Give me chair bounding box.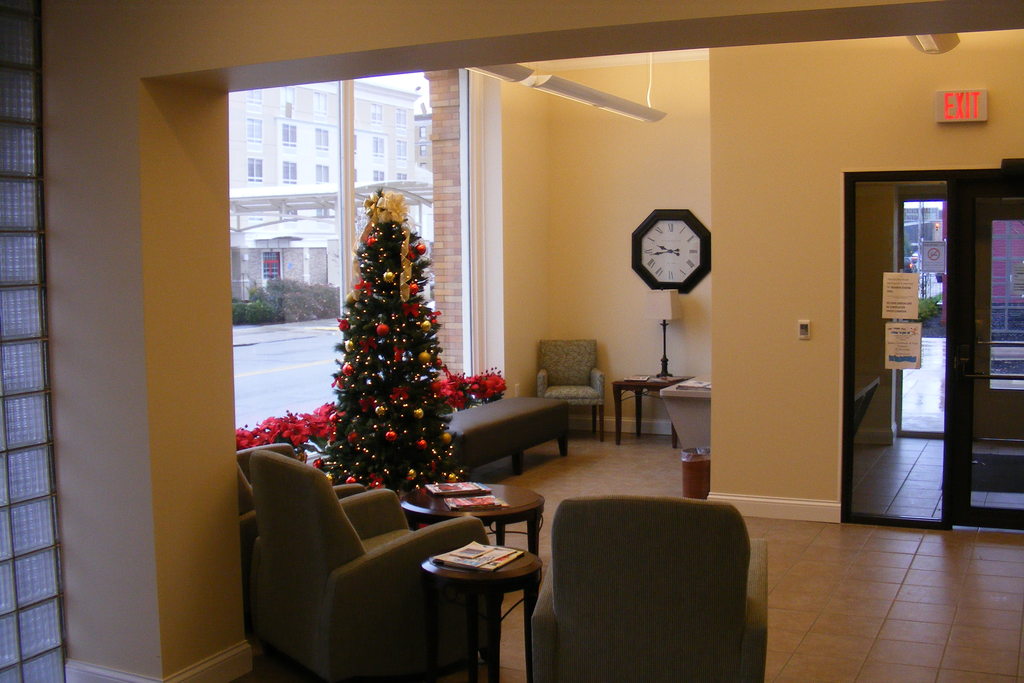
{"left": 234, "top": 447, "right": 370, "bottom": 638}.
